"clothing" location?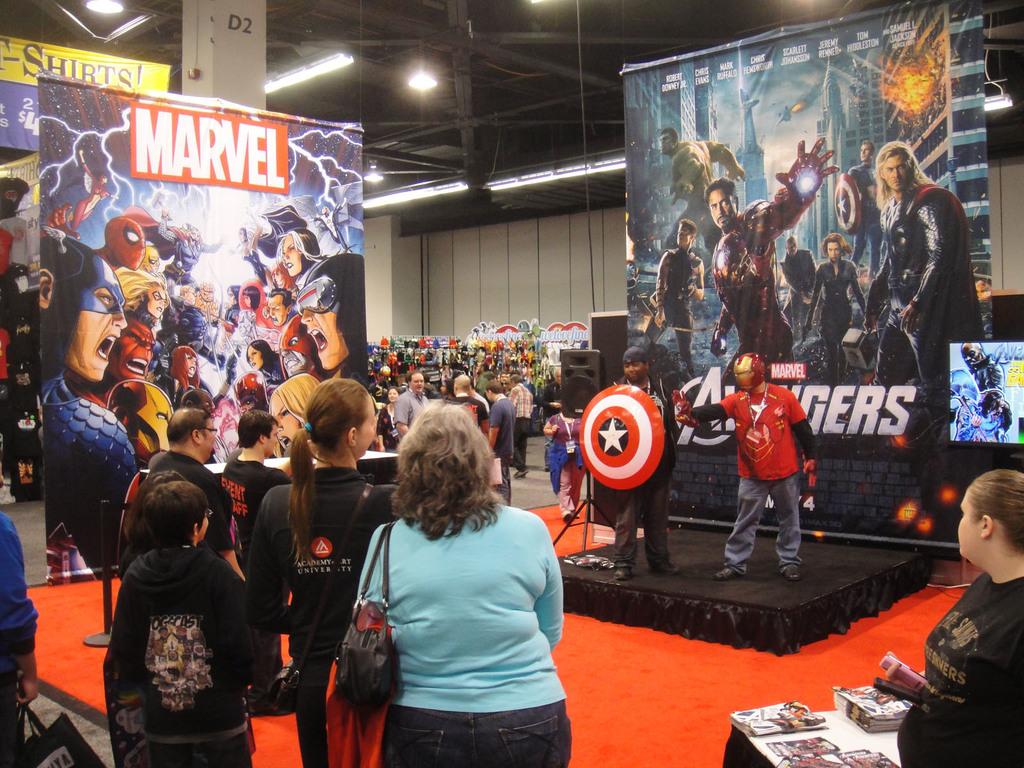
box=[870, 184, 979, 374]
